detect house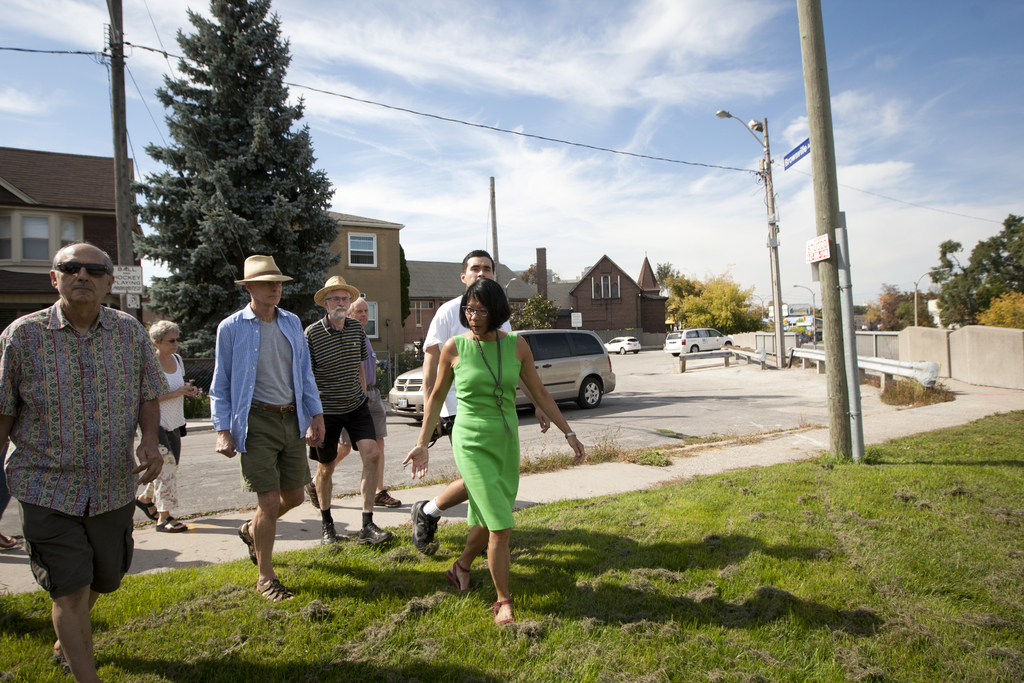
[414, 256, 555, 374]
